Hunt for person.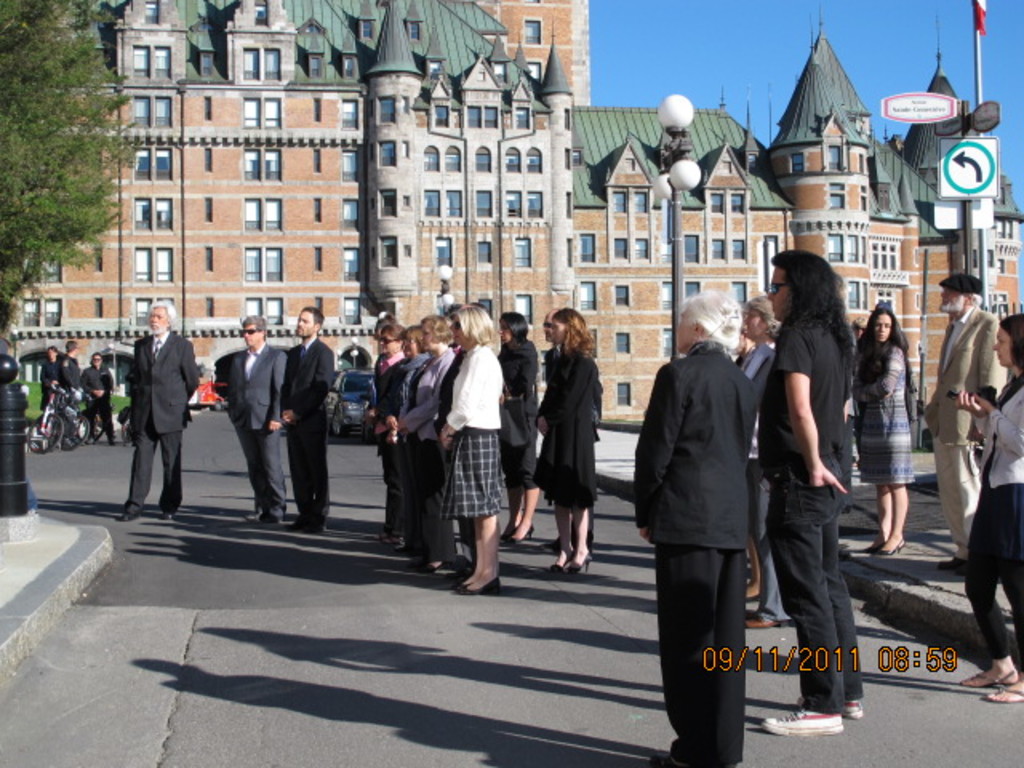
Hunted down at 842 302 917 555.
